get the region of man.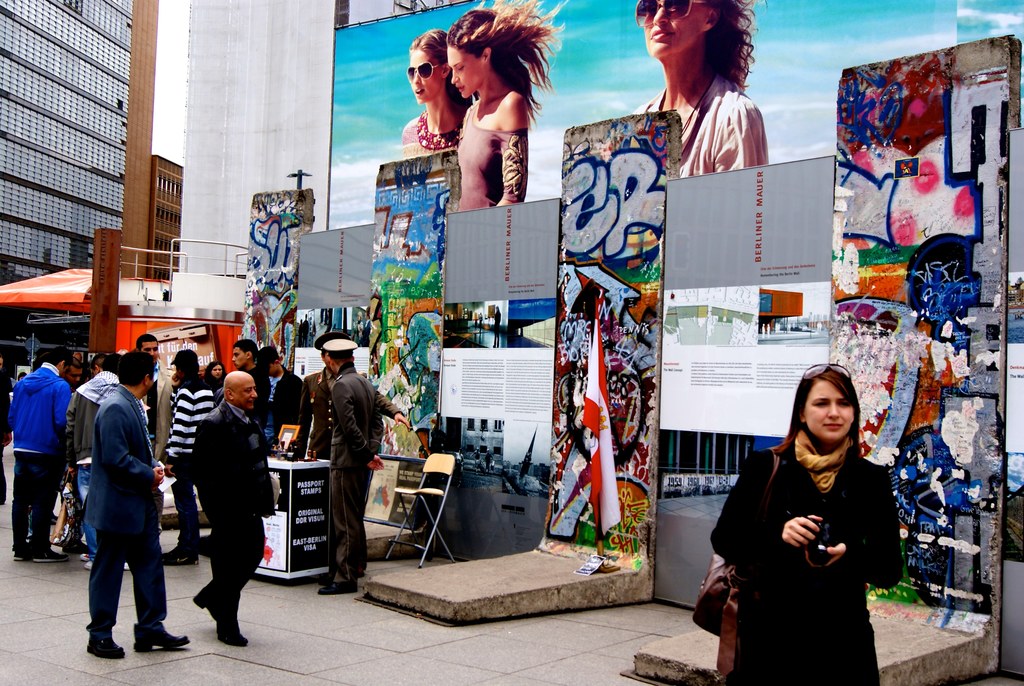
BBox(159, 347, 214, 566).
